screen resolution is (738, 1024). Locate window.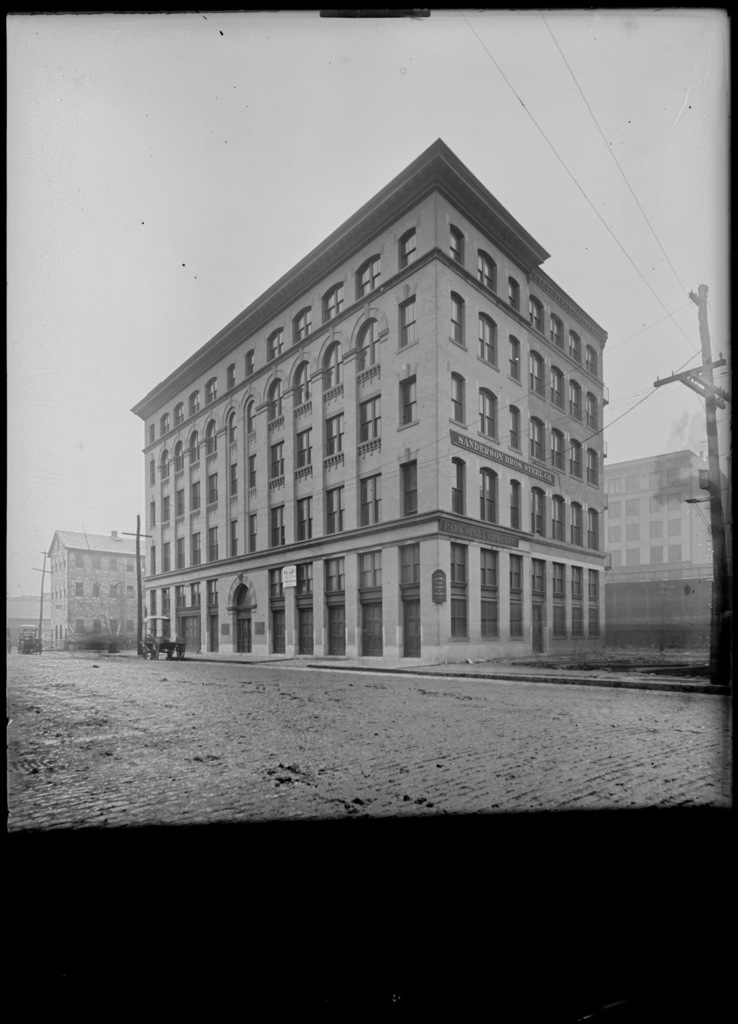
BBox(576, 385, 584, 418).
